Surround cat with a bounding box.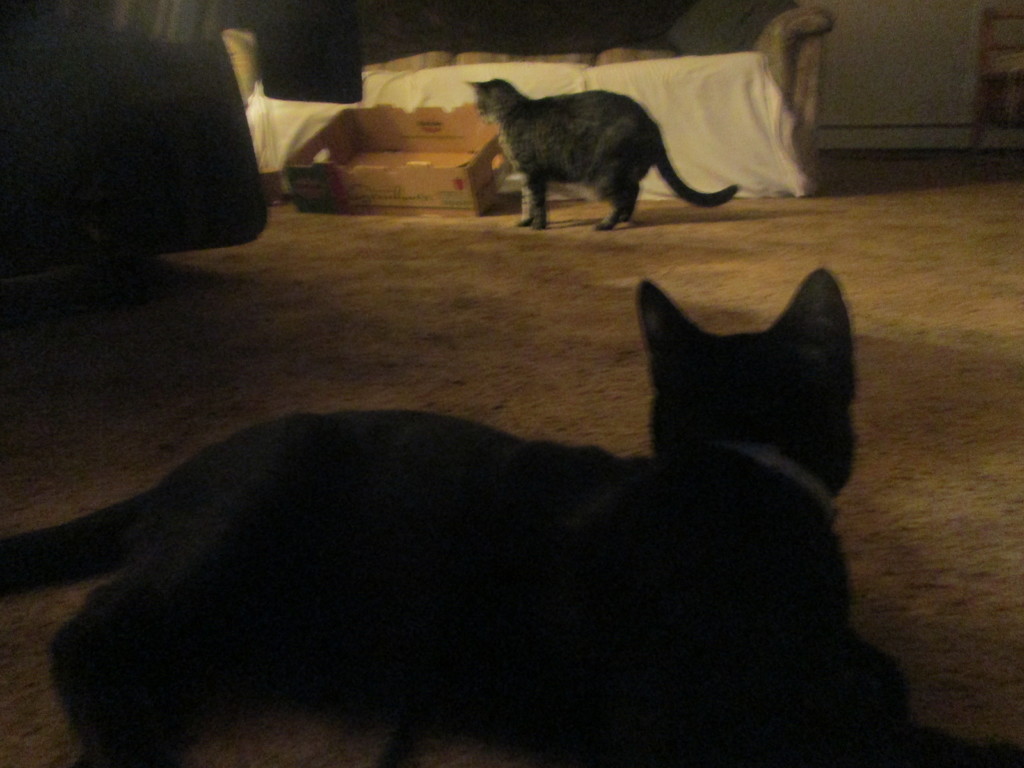
{"x1": 0, "y1": 265, "x2": 992, "y2": 767}.
